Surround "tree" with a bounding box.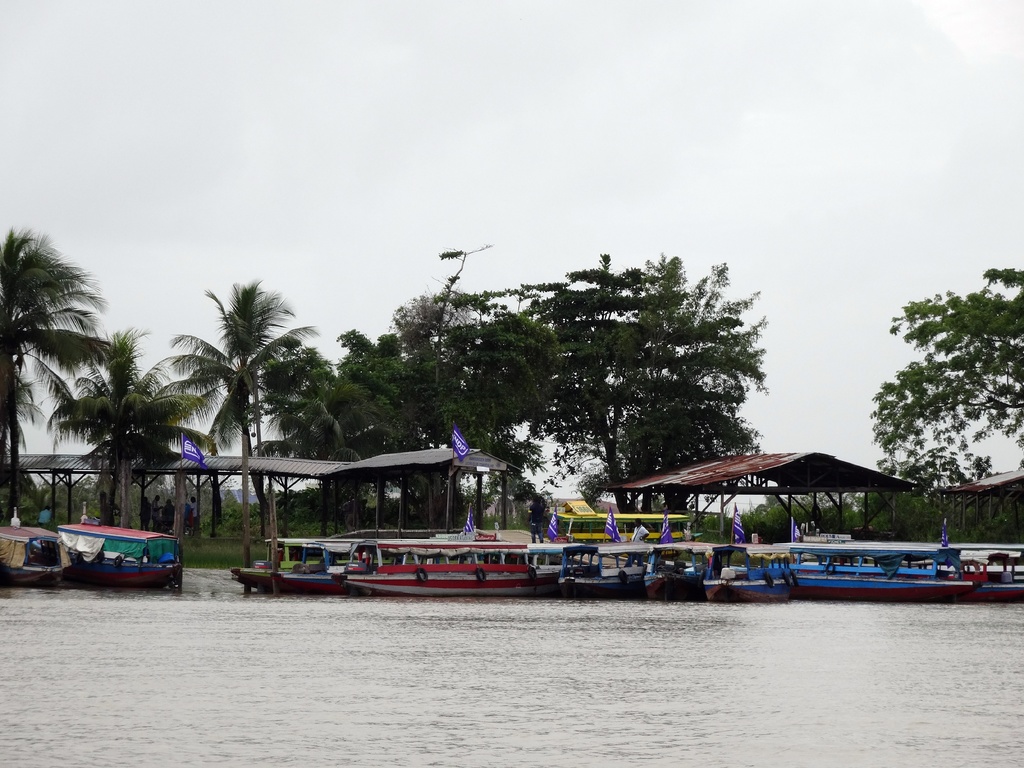
box=[38, 325, 221, 529].
